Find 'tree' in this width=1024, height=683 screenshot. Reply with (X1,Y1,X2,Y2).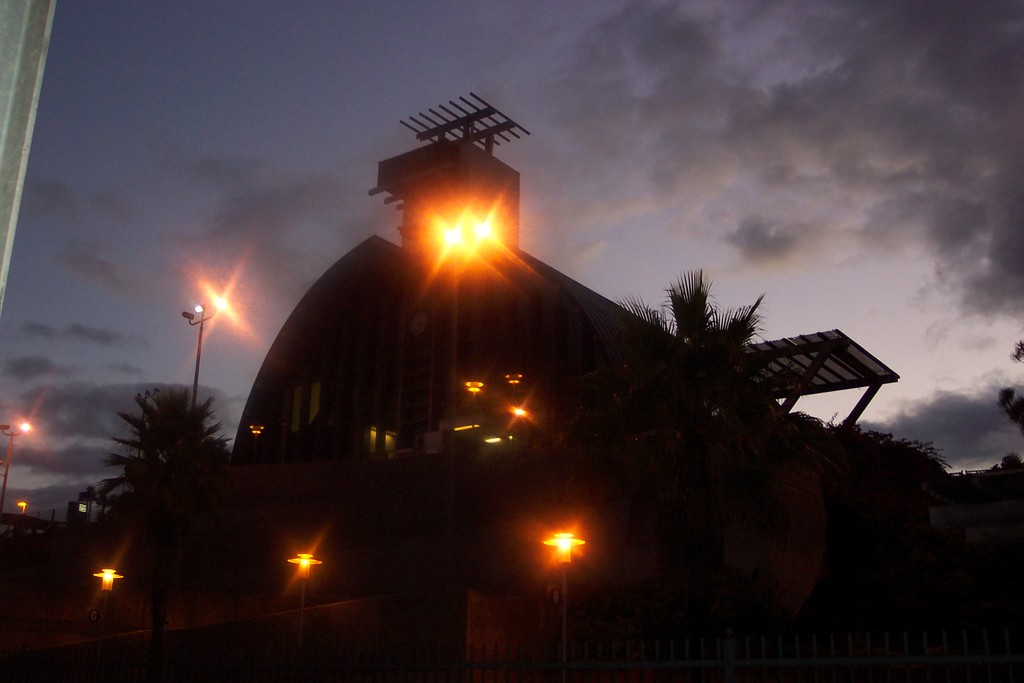
(811,404,945,499).
